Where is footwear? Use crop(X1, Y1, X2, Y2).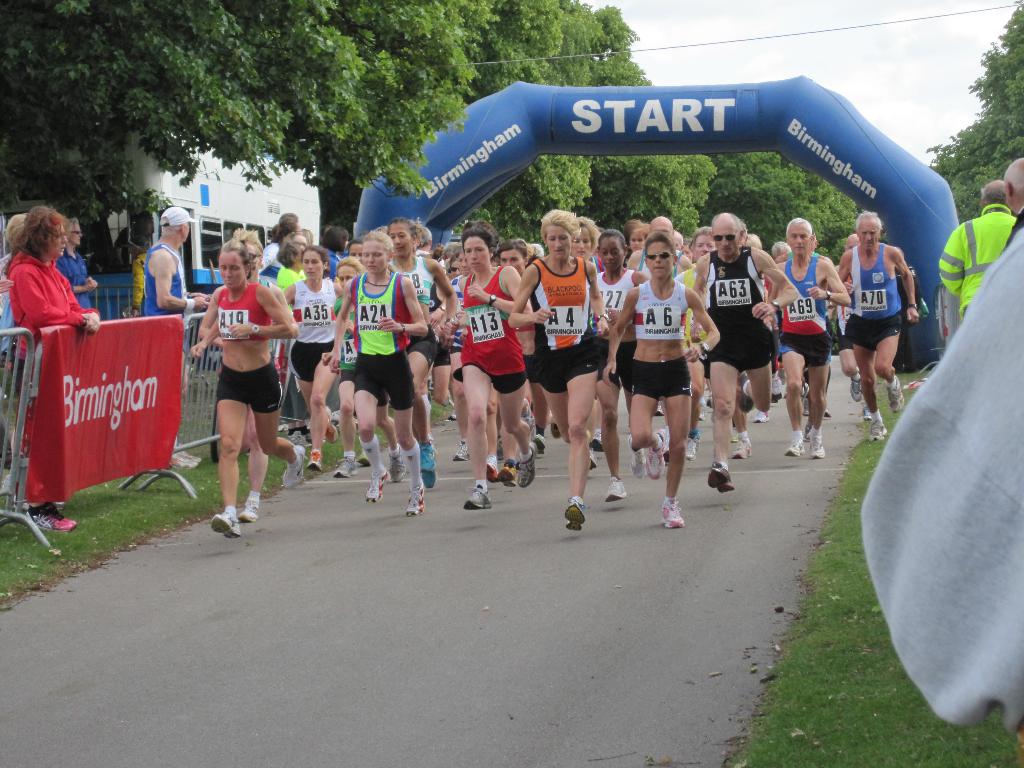
crop(783, 428, 805, 458).
